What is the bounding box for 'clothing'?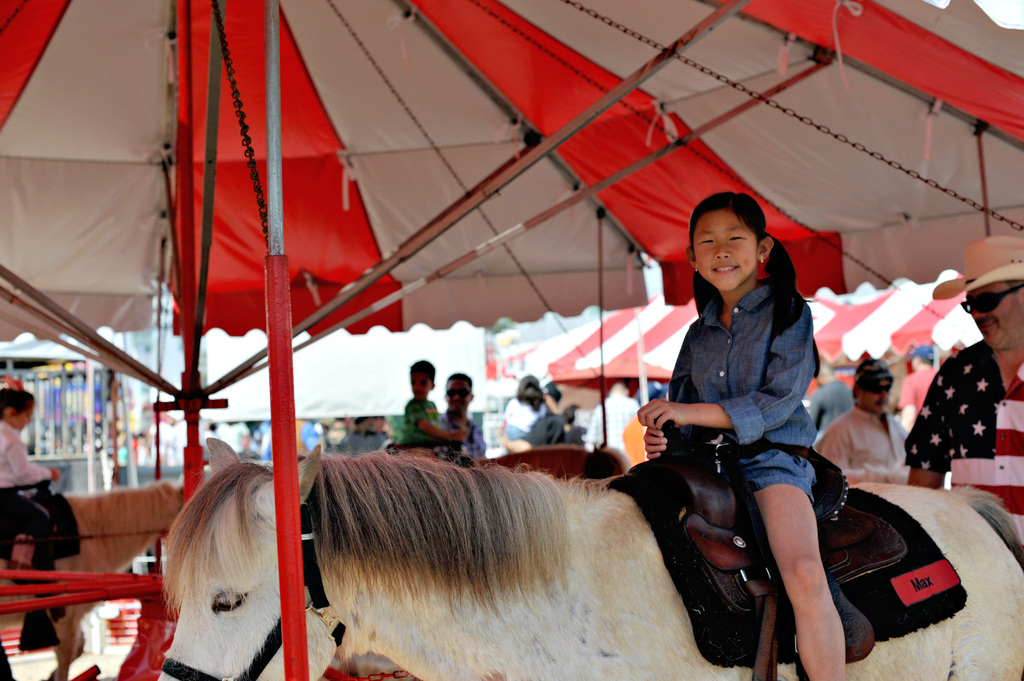
425, 408, 486, 465.
